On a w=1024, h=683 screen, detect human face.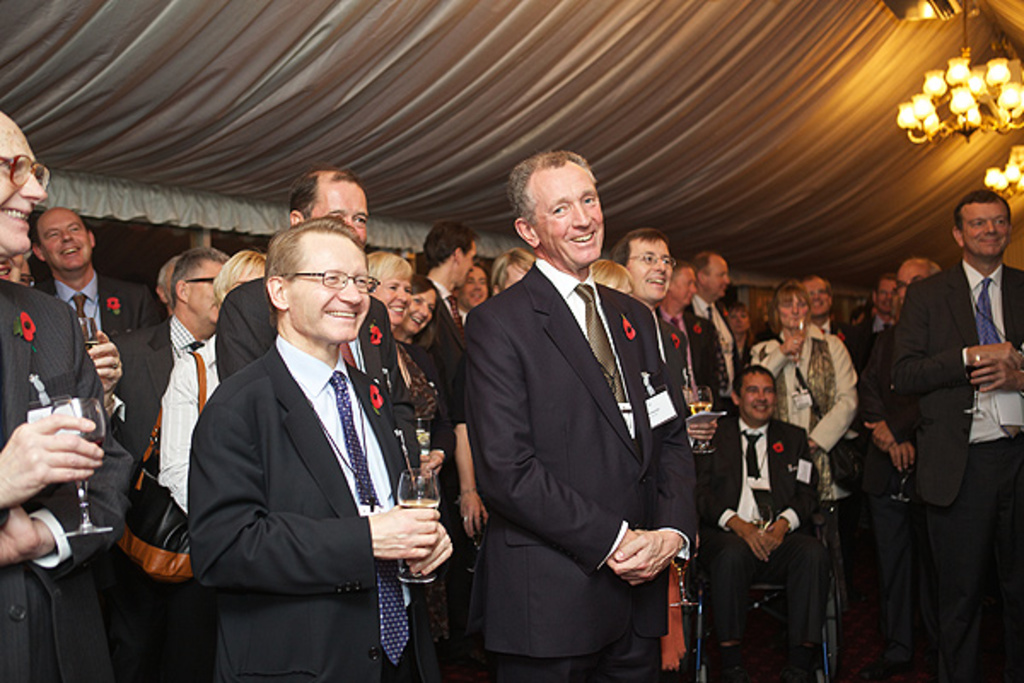
region(870, 278, 896, 312).
